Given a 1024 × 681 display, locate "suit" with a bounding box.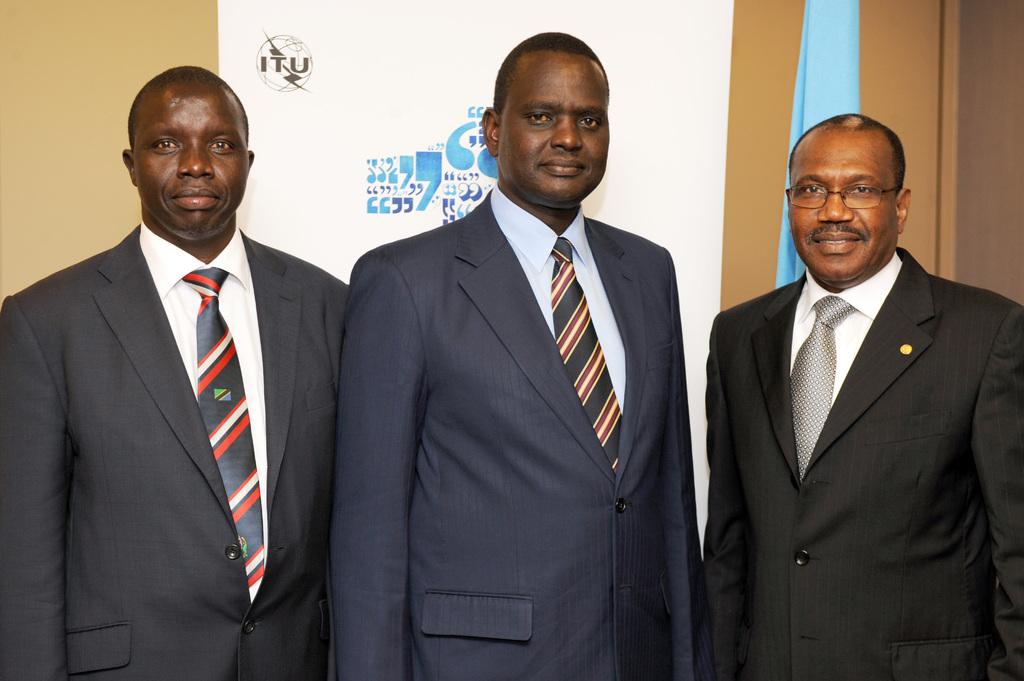
Located: BBox(705, 246, 1023, 680).
